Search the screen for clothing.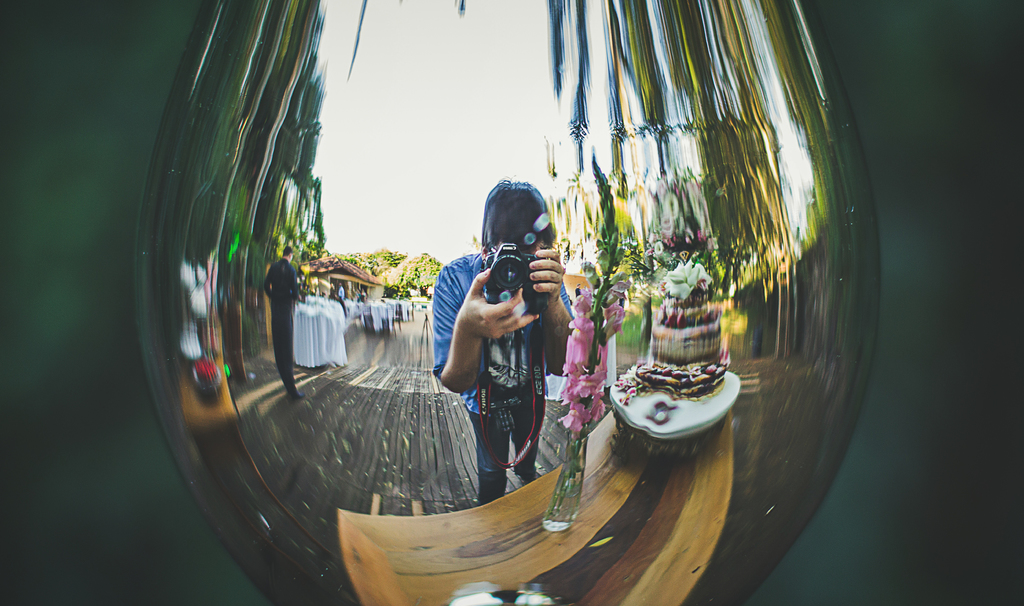
Found at left=333, top=282, right=345, bottom=300.
